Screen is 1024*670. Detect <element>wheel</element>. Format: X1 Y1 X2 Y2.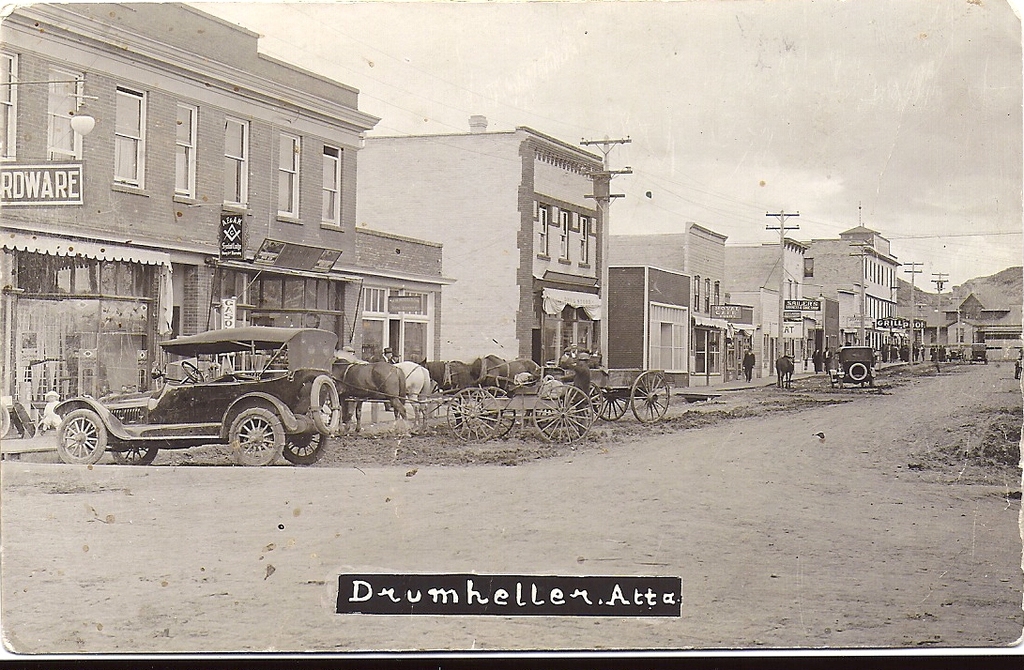
860 383 864 388.
